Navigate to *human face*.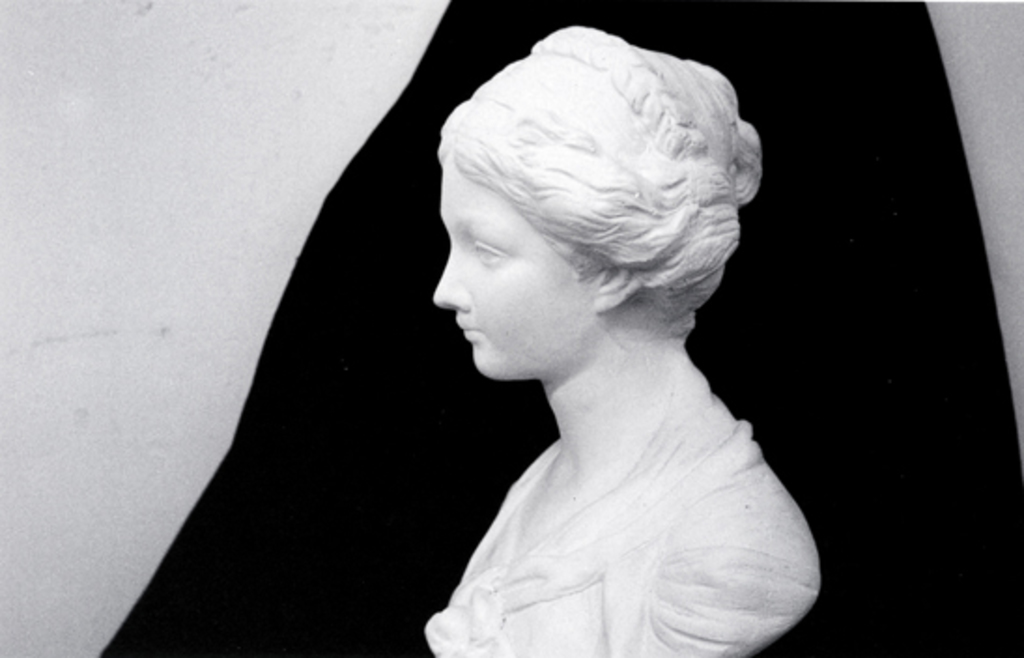
Navigation target: {"left": 434, "top": 161, "right": 594, "bottom": 376}.
